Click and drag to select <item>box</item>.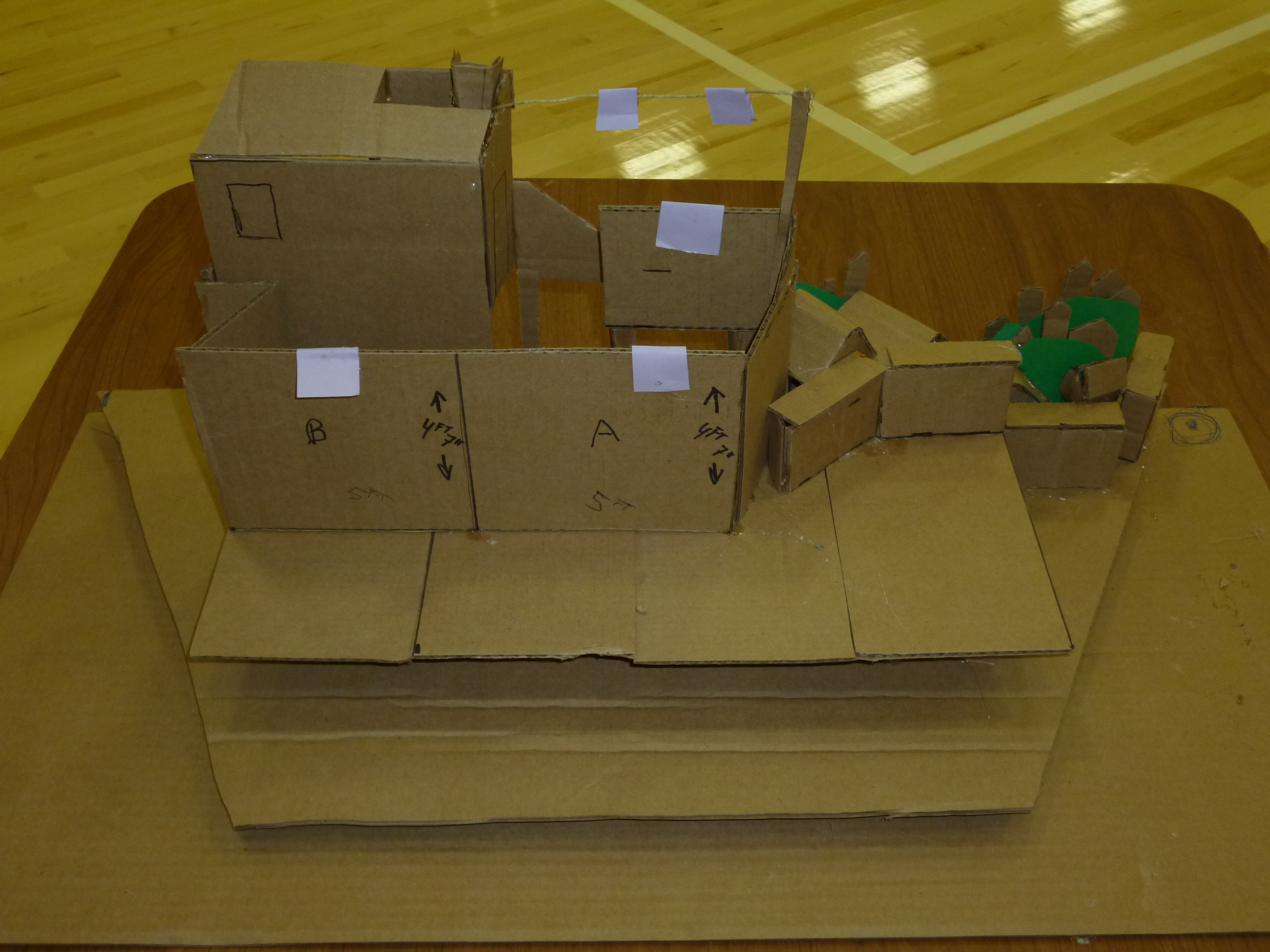
Selection: l=94, t=30, r=256, b=158.
